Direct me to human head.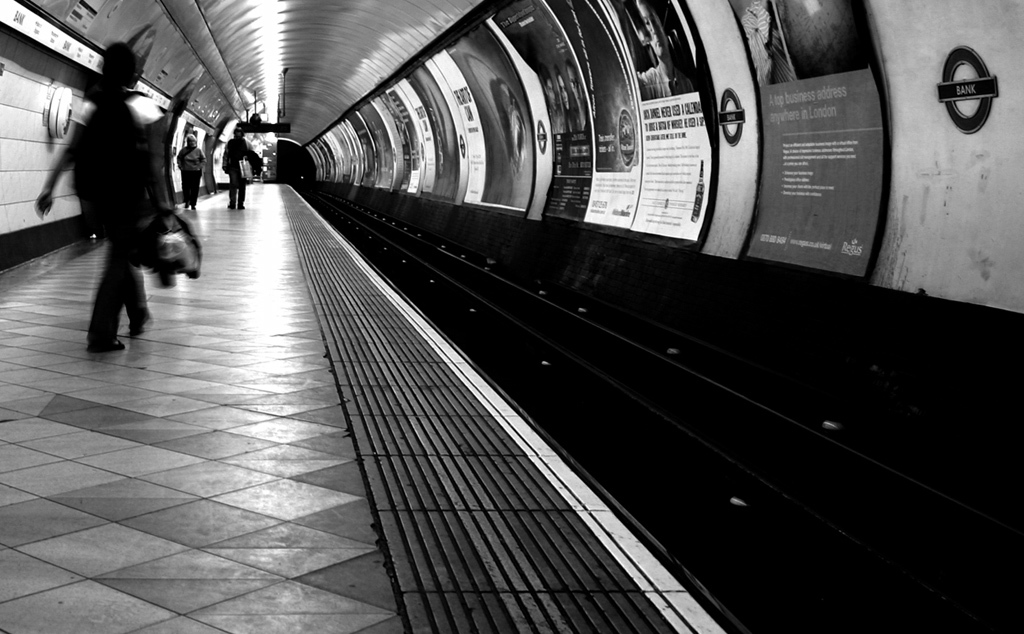
Direction: select_region(568, 61, 582, 105).
